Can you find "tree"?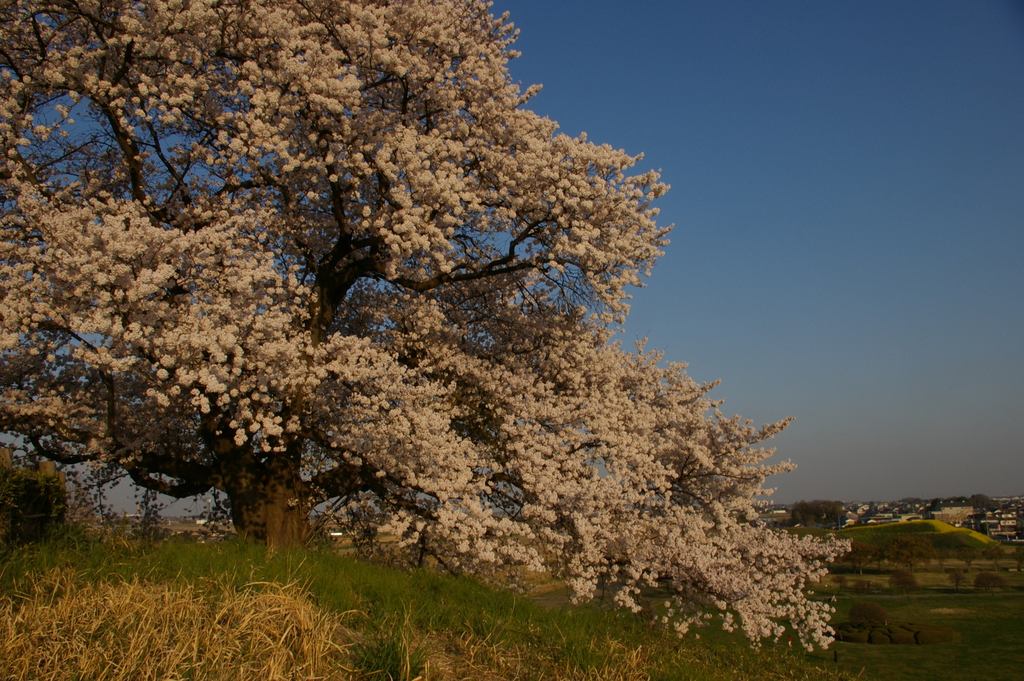
Yes, bounding box: locate(963, 492, 1006, 513).
